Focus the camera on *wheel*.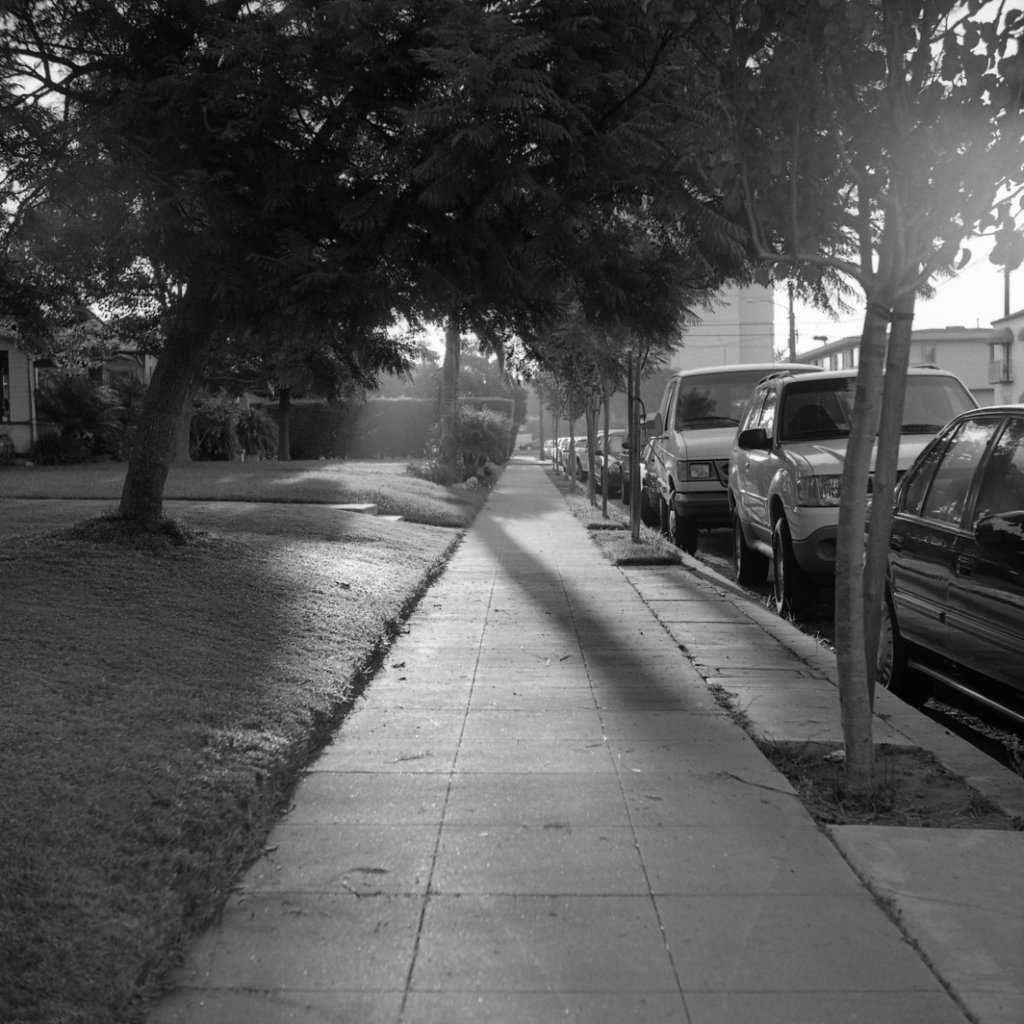
Focus region: left=642, top=487, right=659, bottom=529.
